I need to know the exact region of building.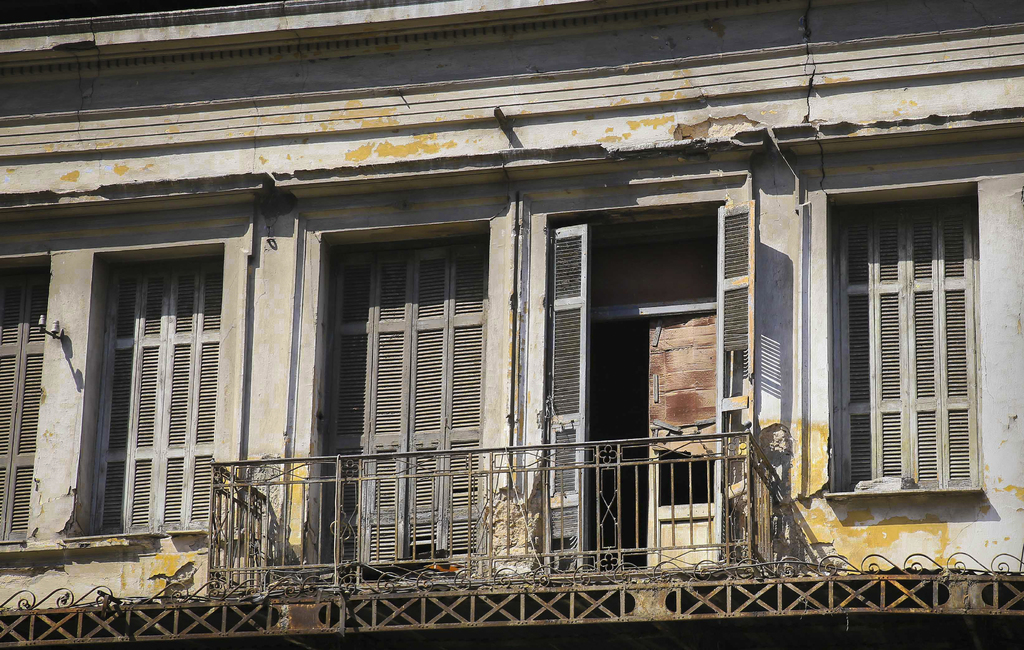
Region: Rect(0, 0, 1023, 649).
